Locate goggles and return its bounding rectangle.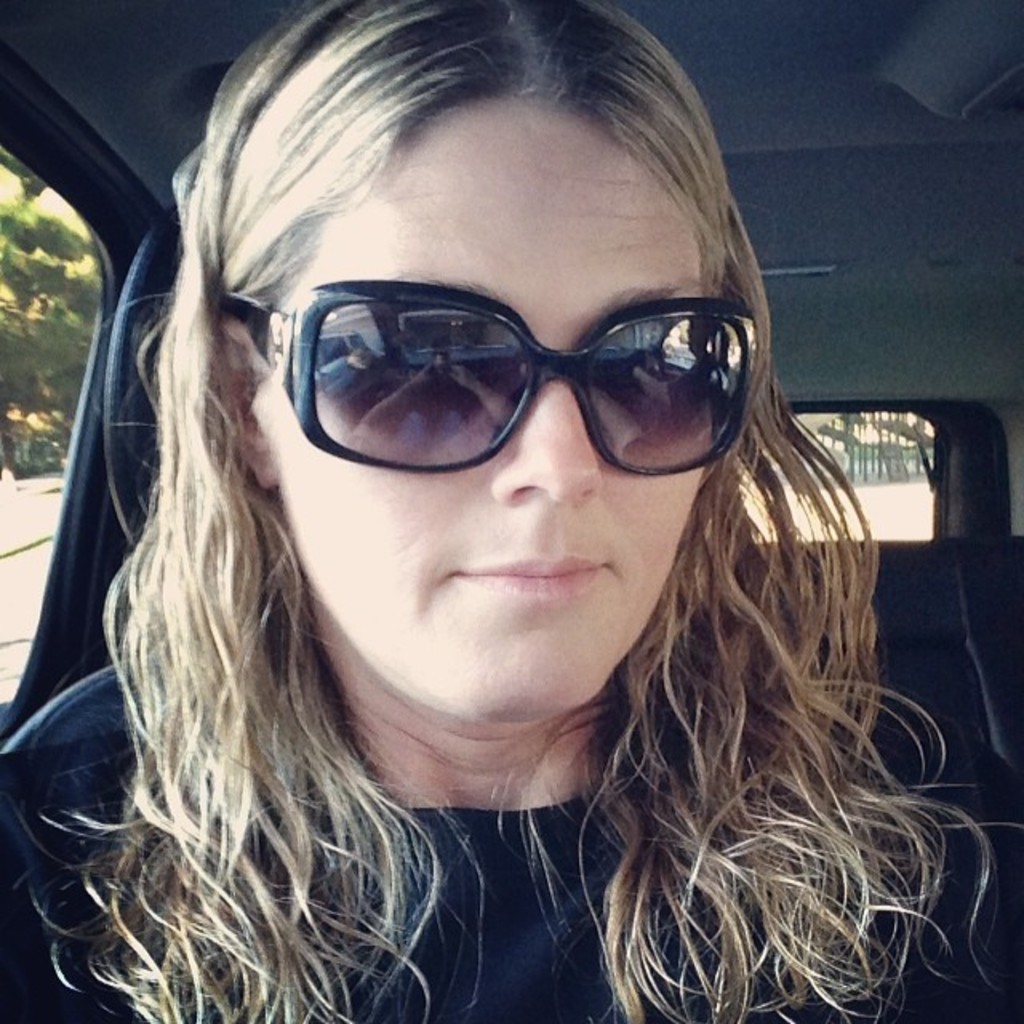
269:261:786:491.
